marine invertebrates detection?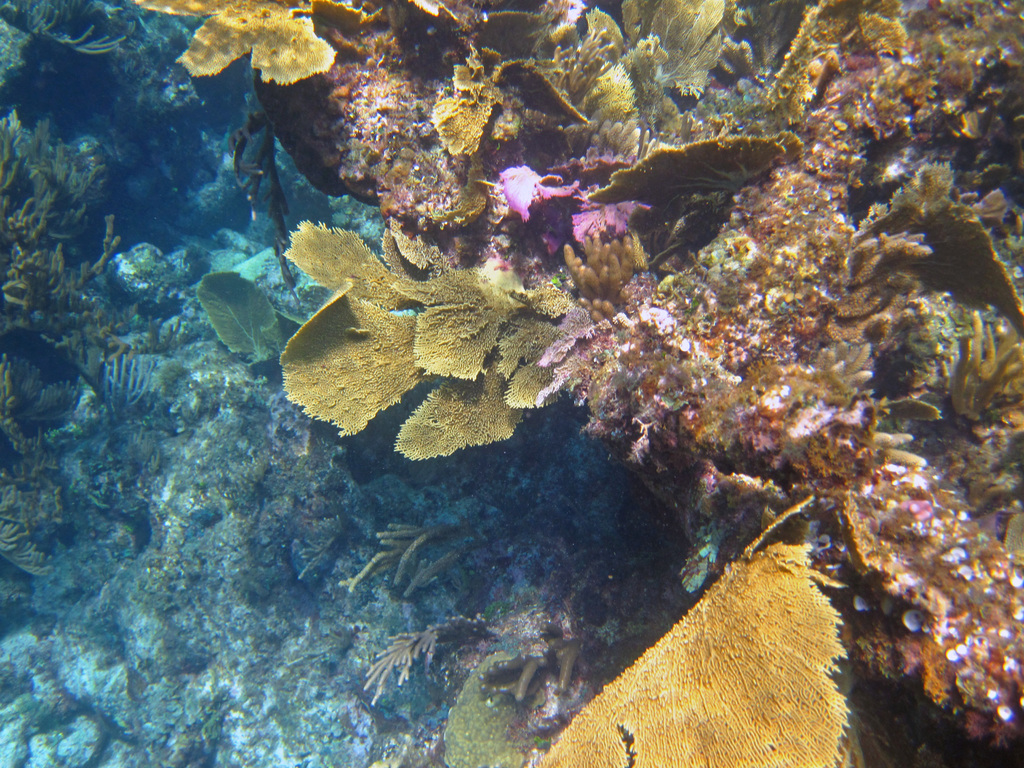
crop(927, 298, 1023, 424)
